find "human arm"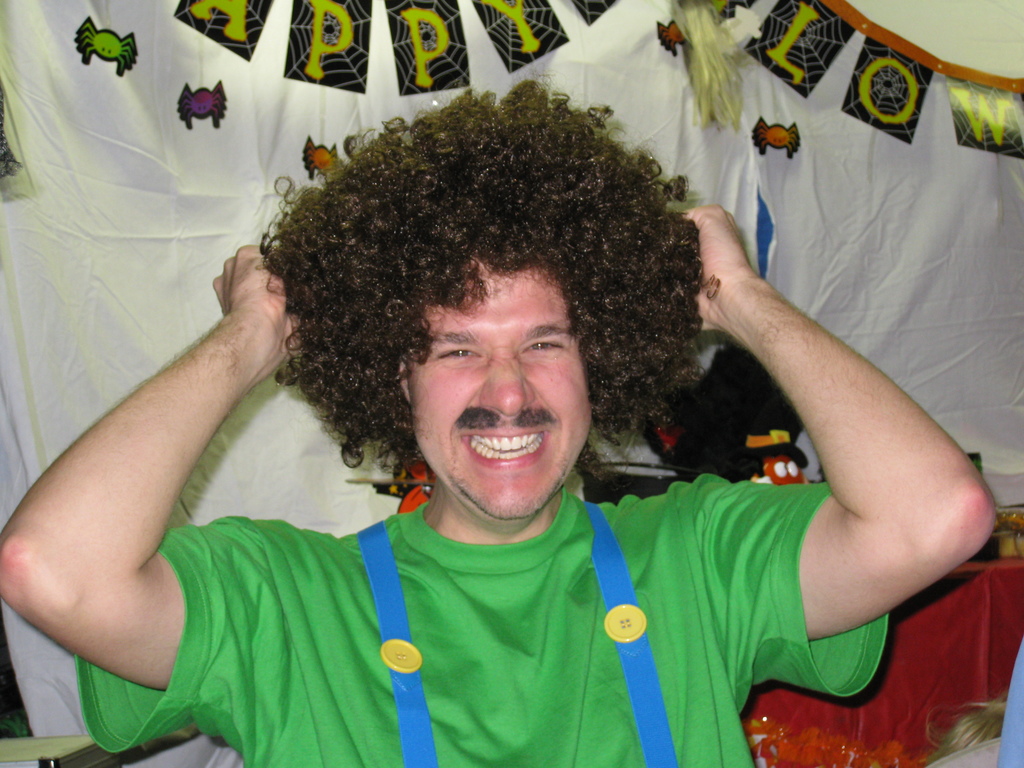
BBox(5, 221, 276, 757)
